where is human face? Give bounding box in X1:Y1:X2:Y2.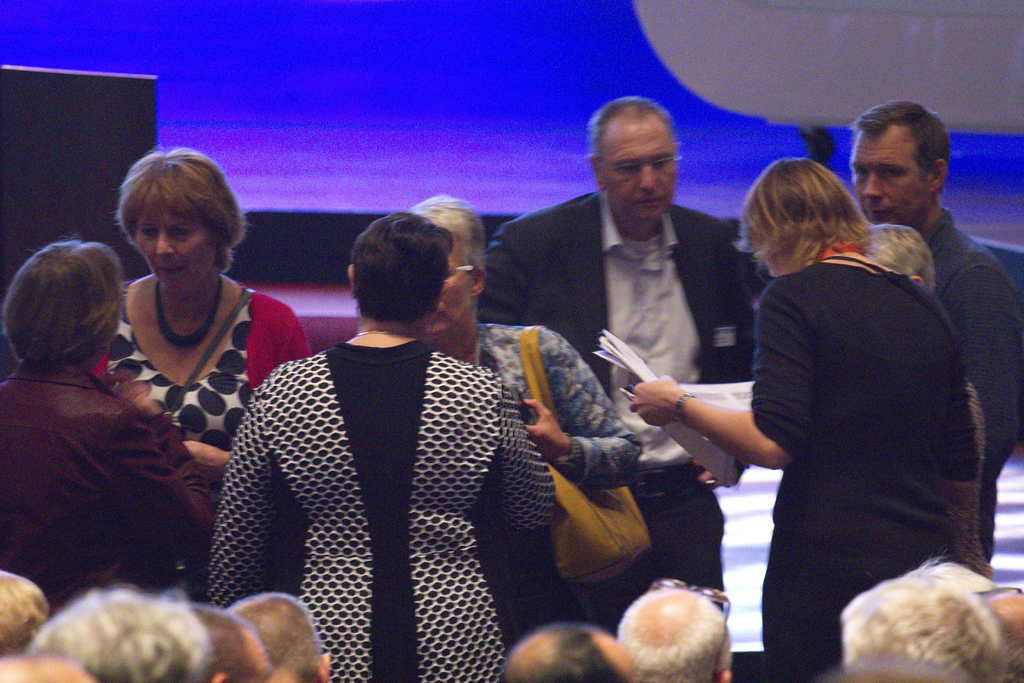
849:124:939:229.
